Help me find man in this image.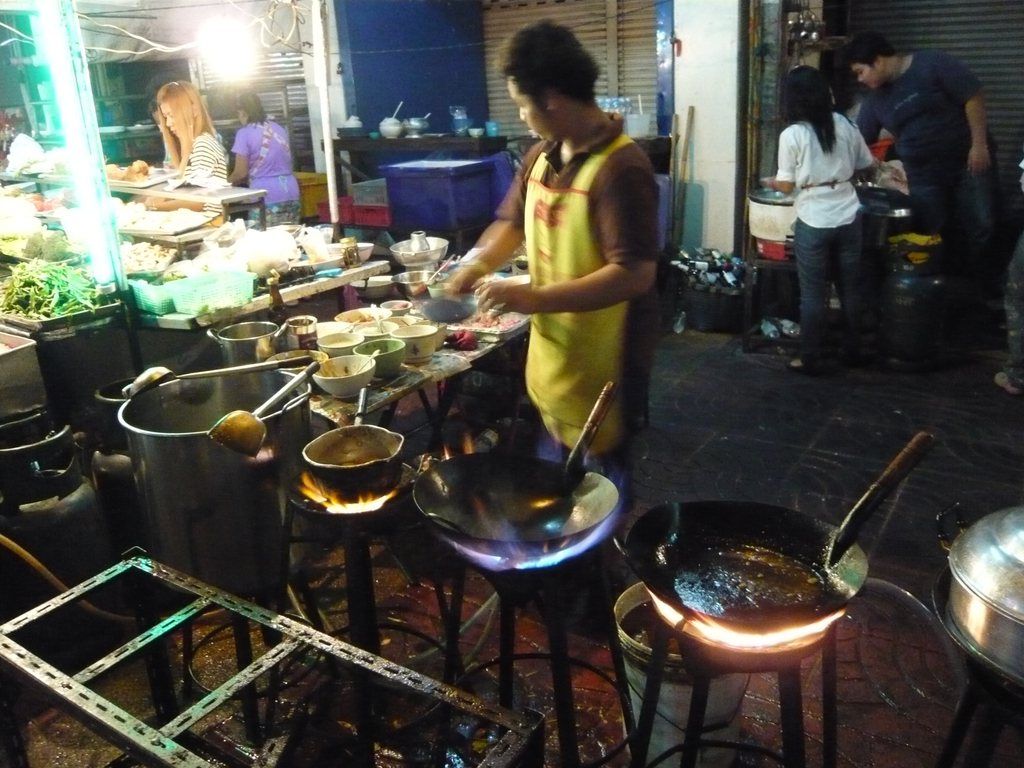
Found it: 848:33:996:305.
